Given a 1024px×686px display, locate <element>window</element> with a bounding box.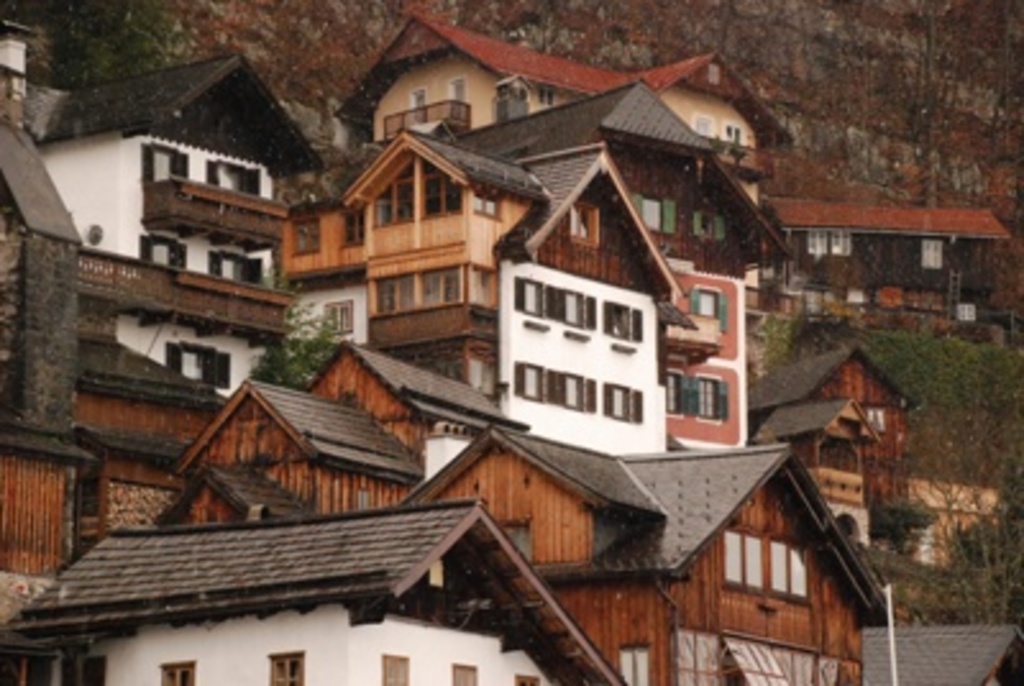
Located: crop(550, 369, 584, 402).
